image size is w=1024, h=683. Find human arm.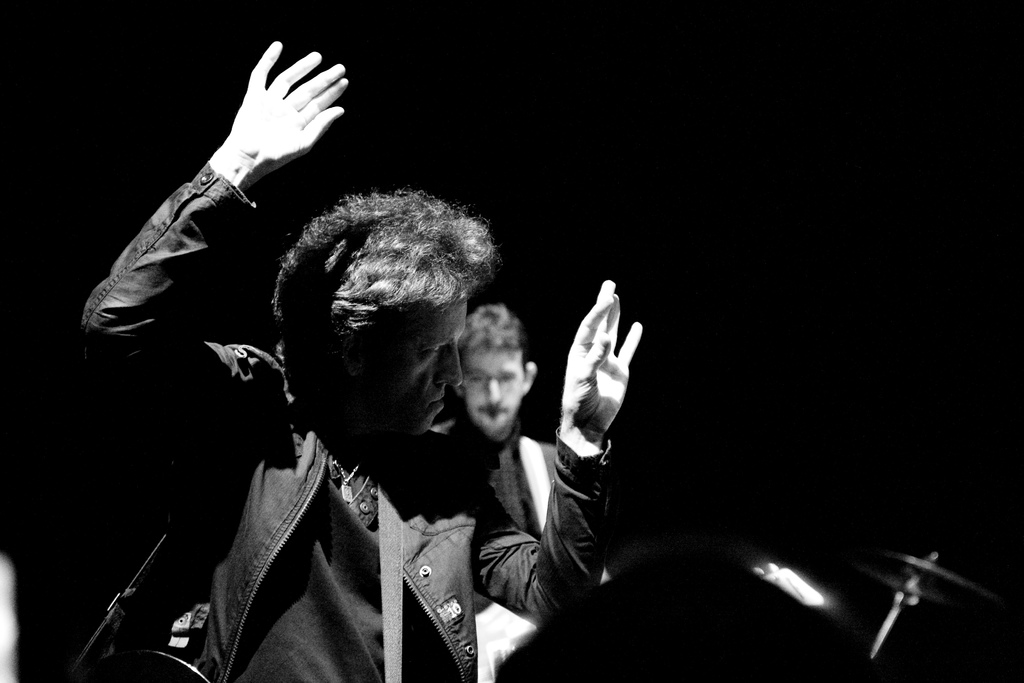
[465, 273, 651, 636].
